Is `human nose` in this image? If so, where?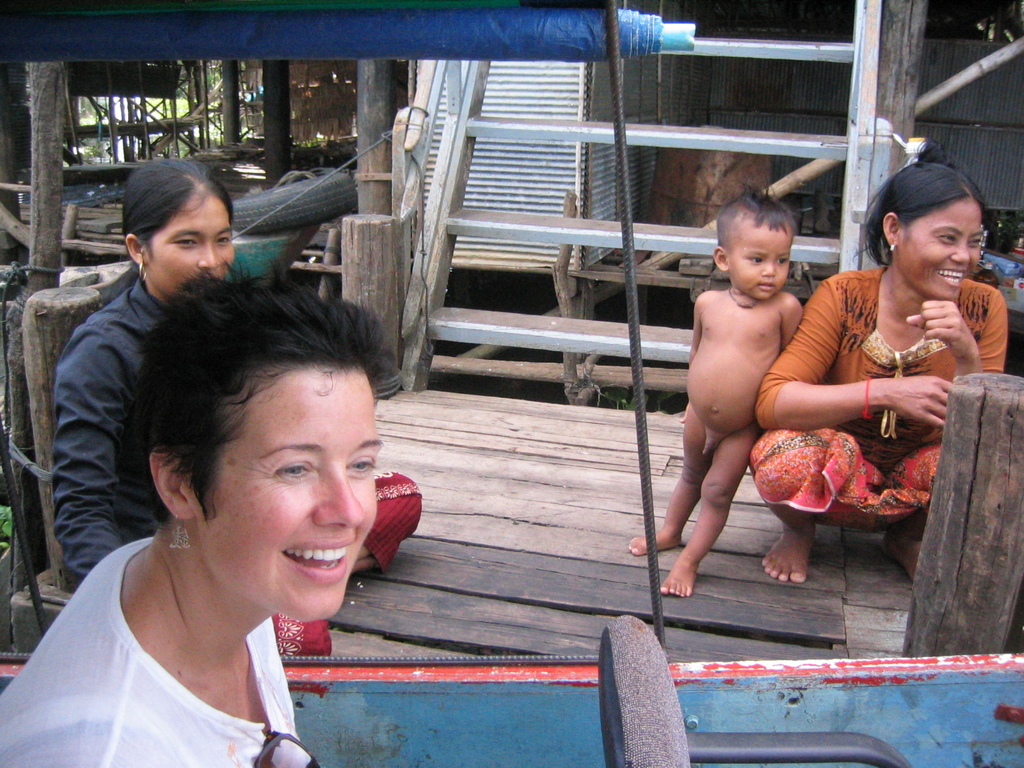
Yes, at 762/257/778/278.
